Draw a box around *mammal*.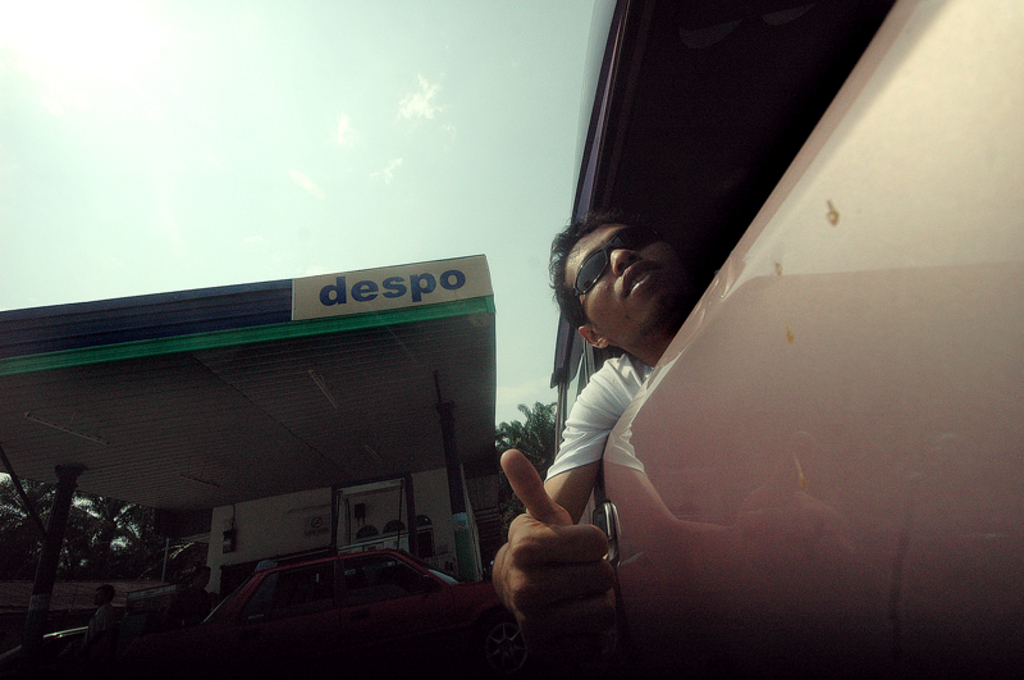
bbox=[82, 583, 119, 676].
